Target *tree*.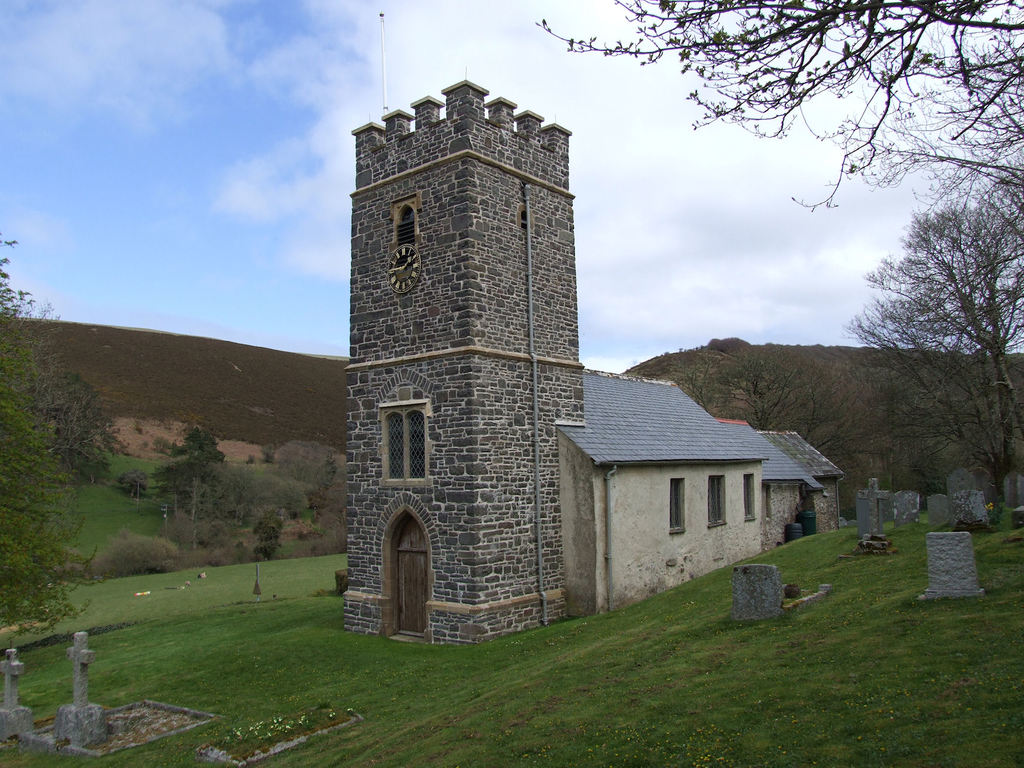
Target region: [x1=274, y1=481, x2=308, y2=516].
